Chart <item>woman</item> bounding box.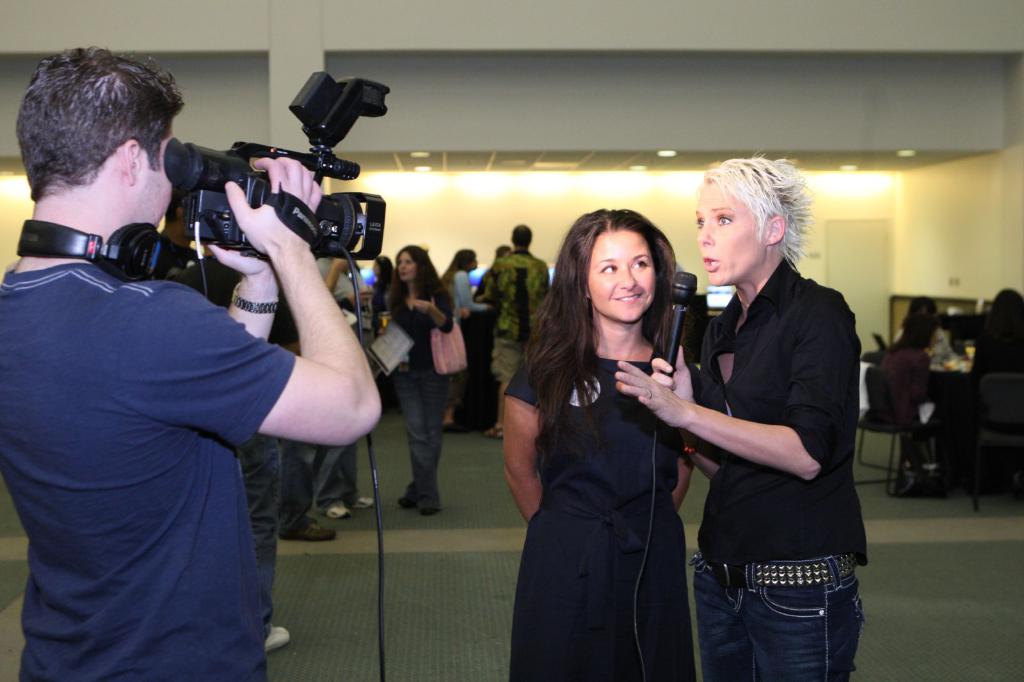
Charted: x1=380 y1=238 x2=456 y2=515.
